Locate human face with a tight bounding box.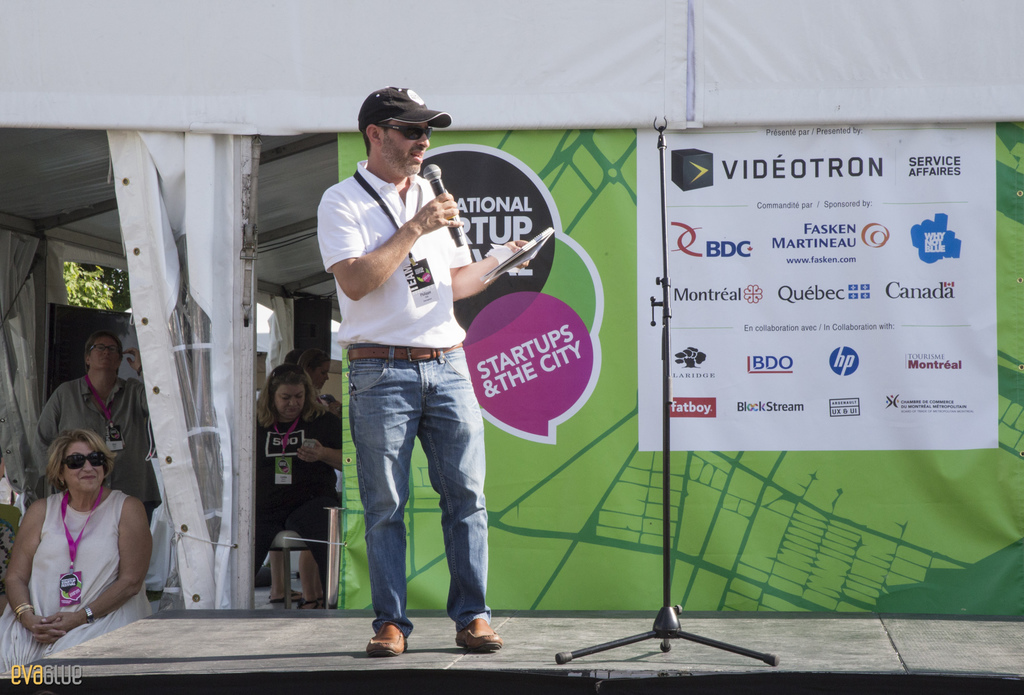
<box>280,380,310,421</box>.
